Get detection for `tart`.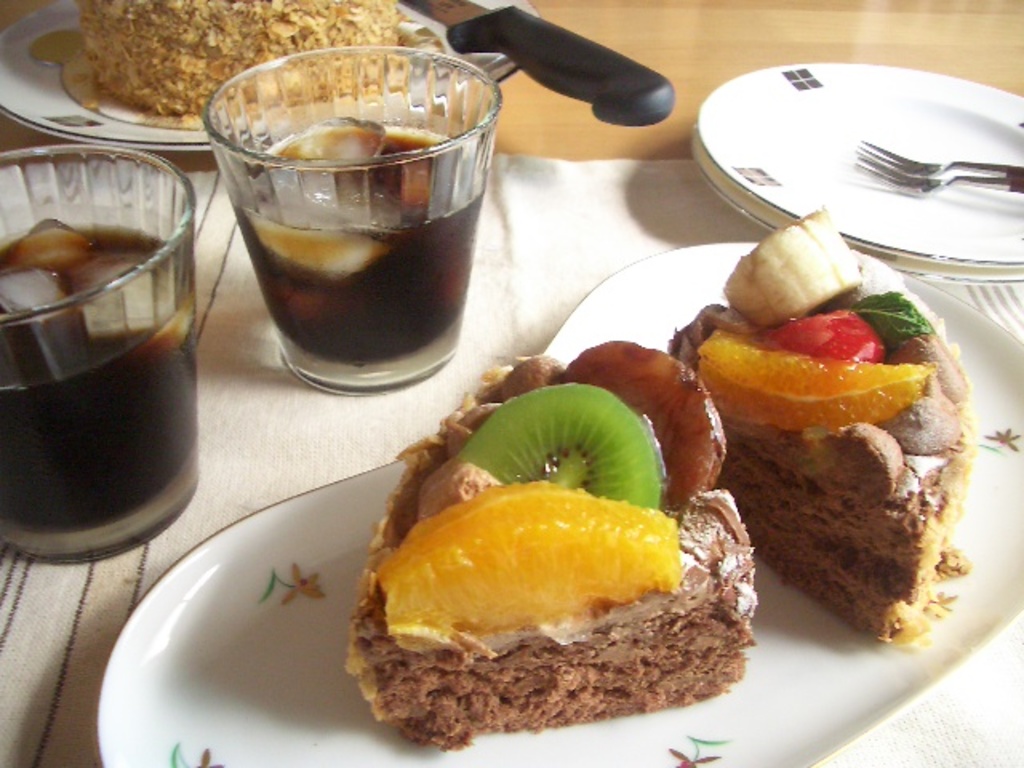
Detection: 662 202 973 645.
